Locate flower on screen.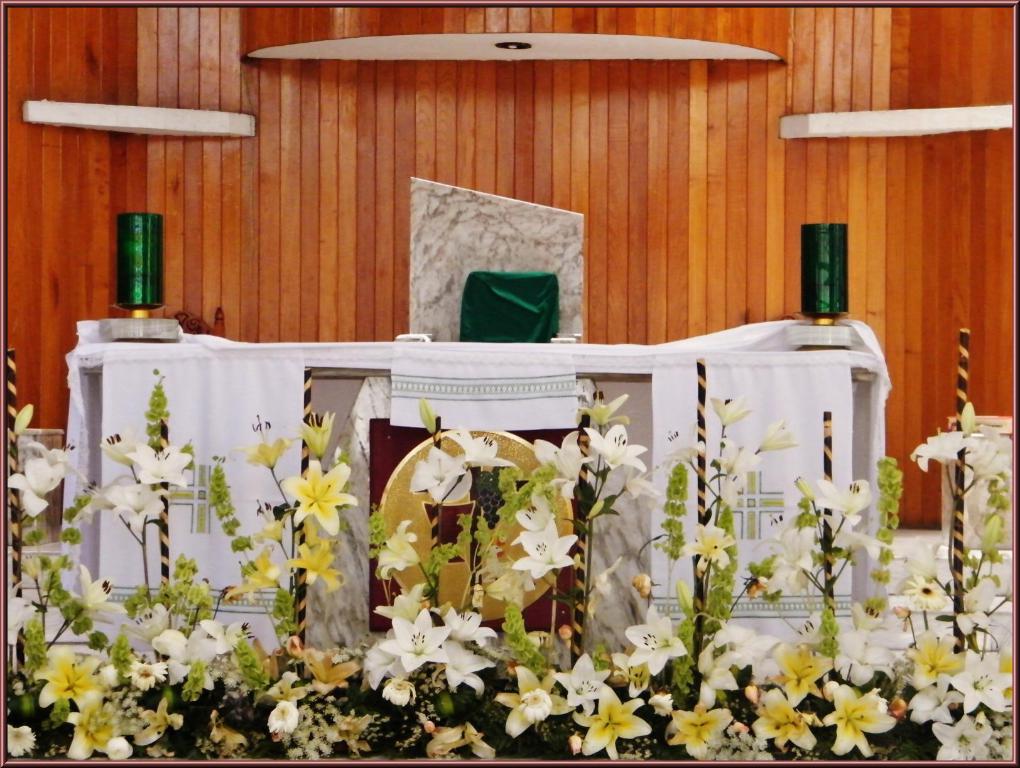
On screen at [570,684,650,760].
